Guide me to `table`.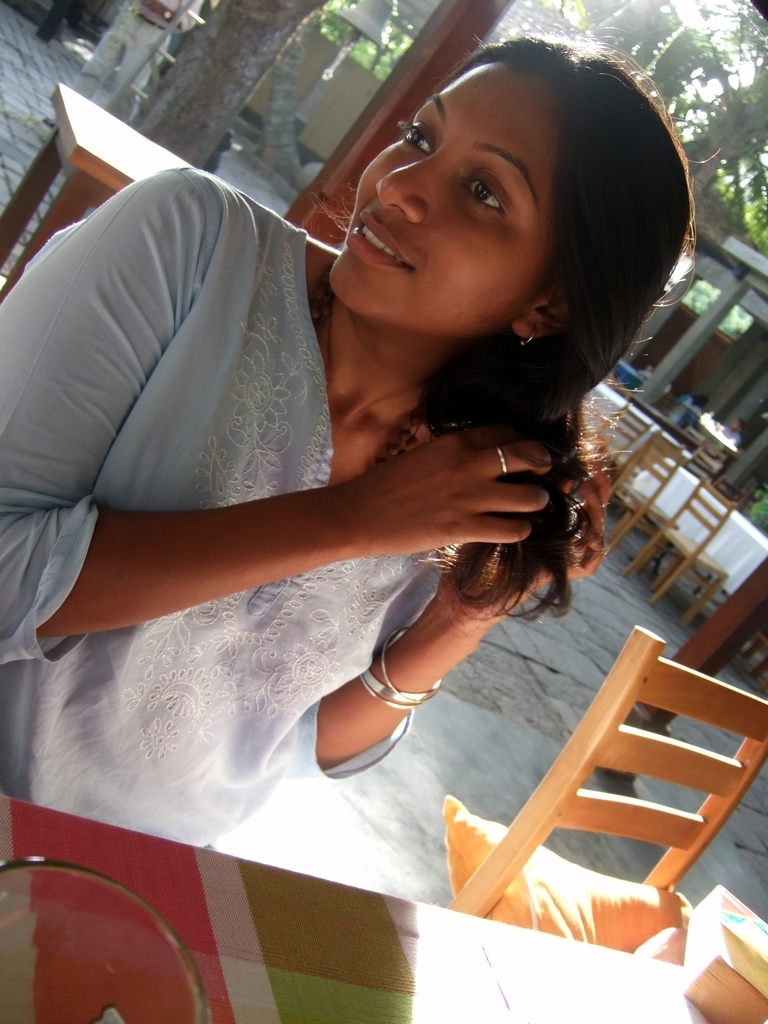
Guidance: crop(0, 83, 198, 302).
